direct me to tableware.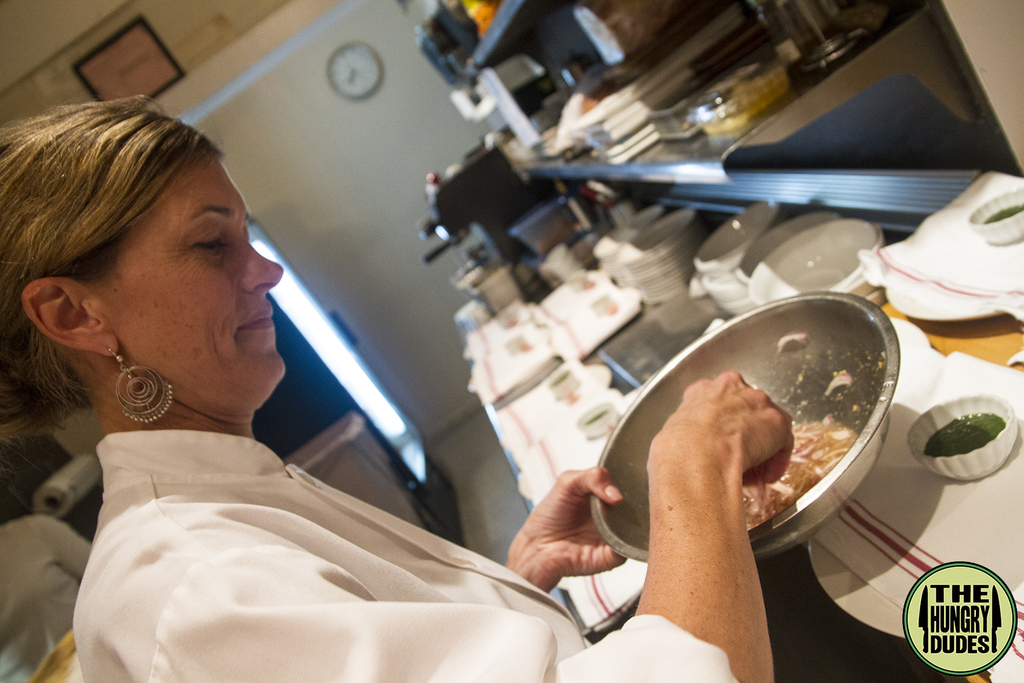
Direction: [888, 211, 1022, 319].
